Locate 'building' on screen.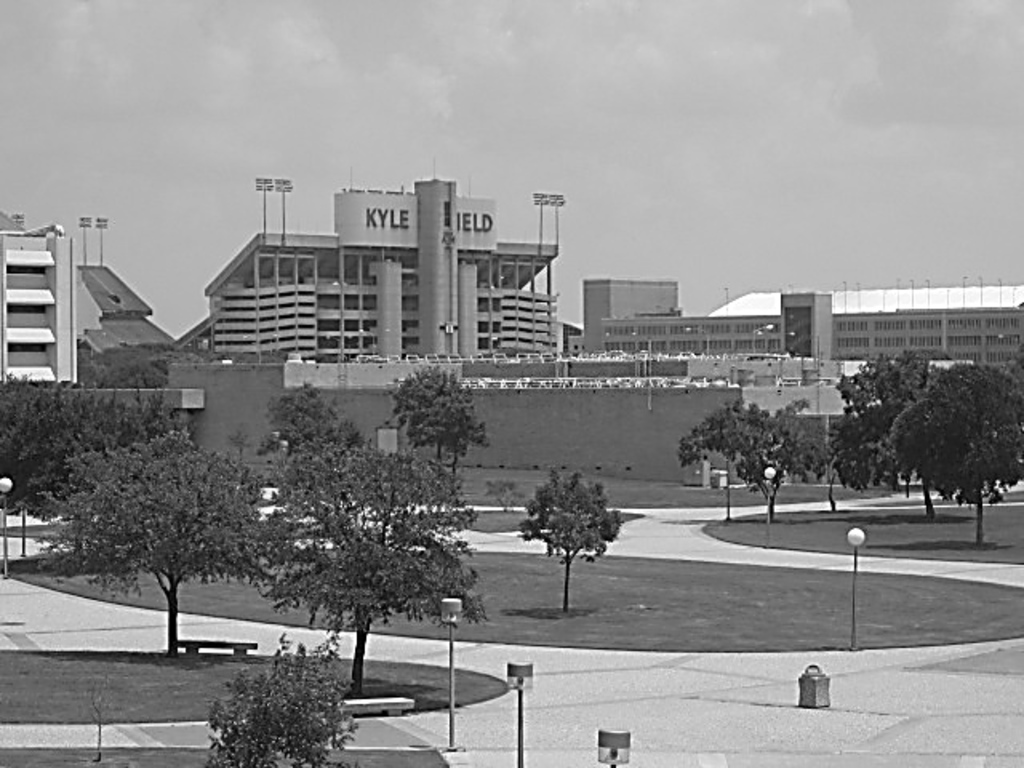
On screen at (x1=0, y1=218, x2=176, y2=390).
